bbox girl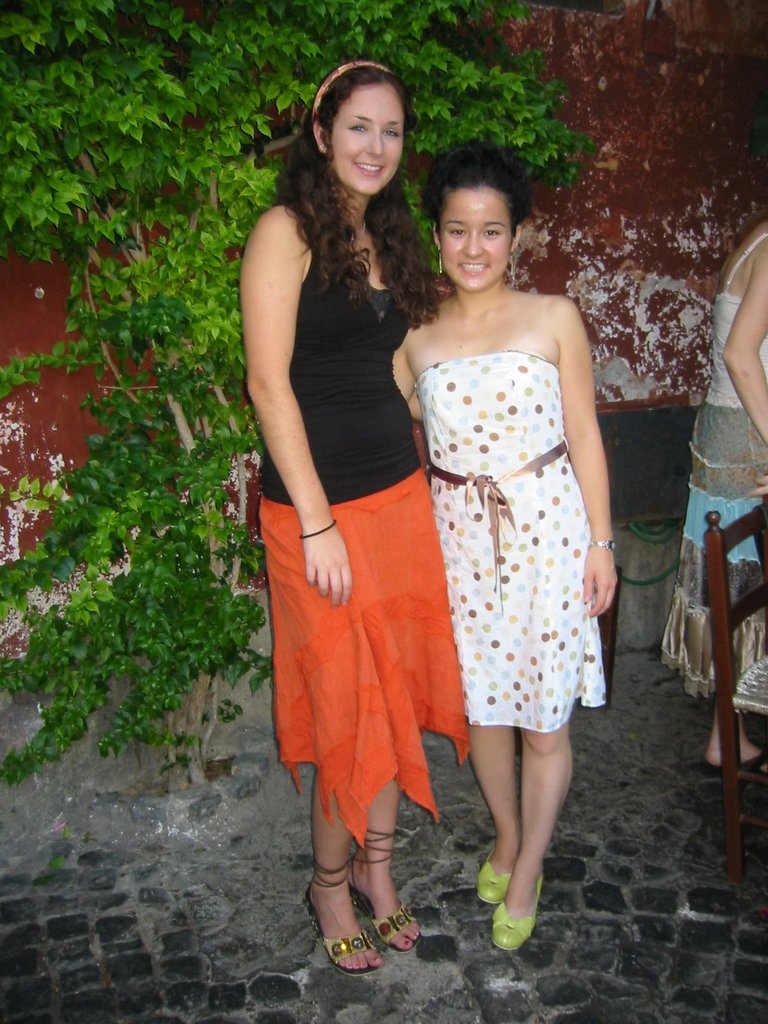
236,46,474,973
